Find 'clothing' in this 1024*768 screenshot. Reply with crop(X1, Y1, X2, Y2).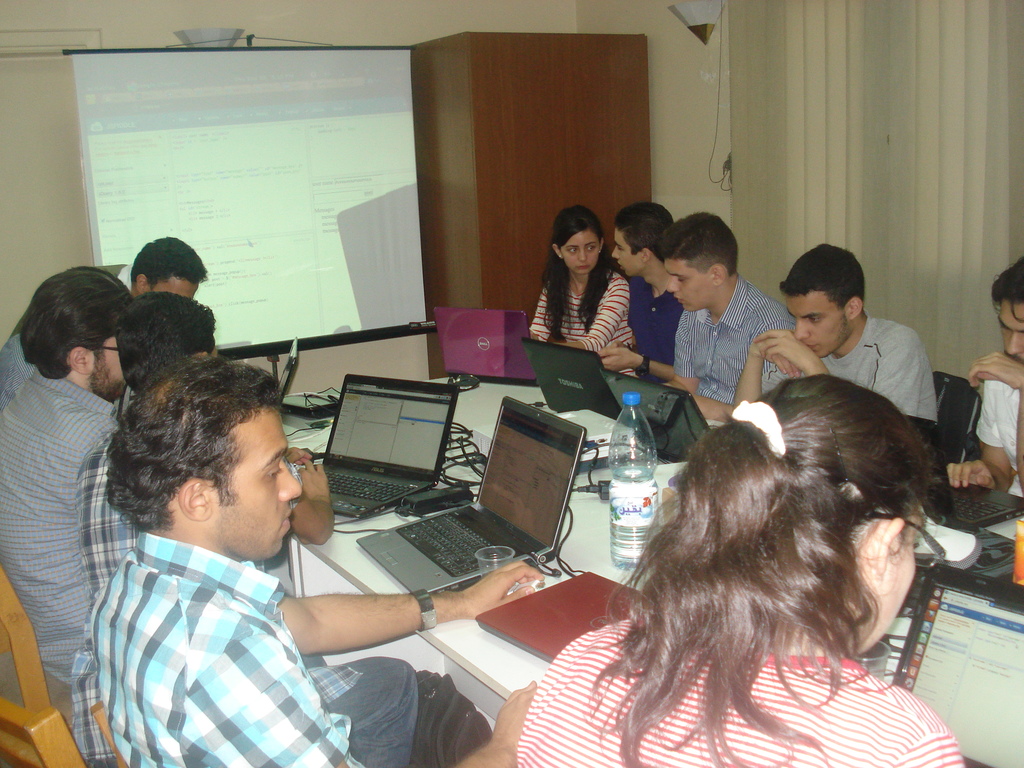
crop(755, 310, 938, 426).
